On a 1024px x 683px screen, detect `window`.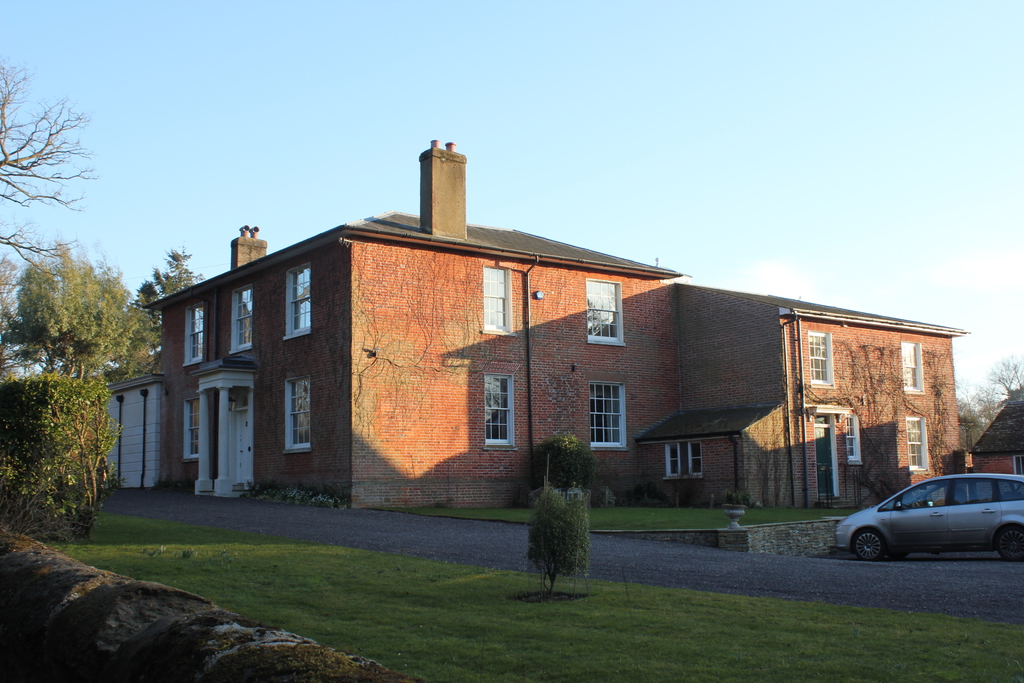
select_region(237, 284, 254, 353).
